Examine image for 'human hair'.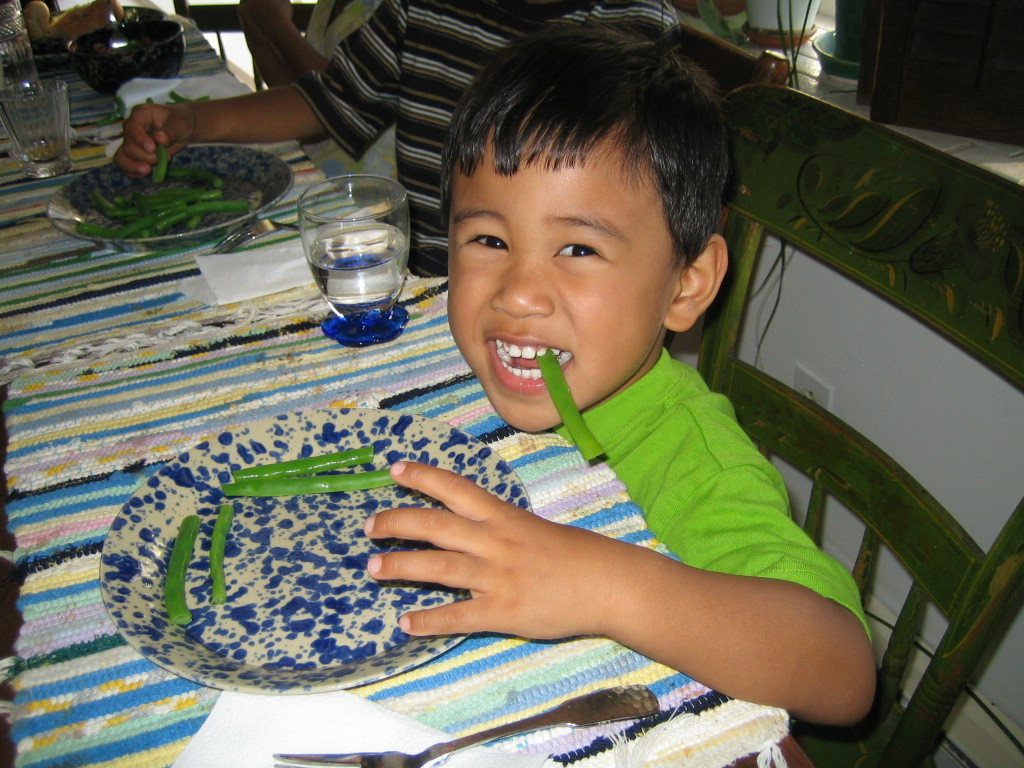
Examination result: rect(434, 48, 732, 286).
